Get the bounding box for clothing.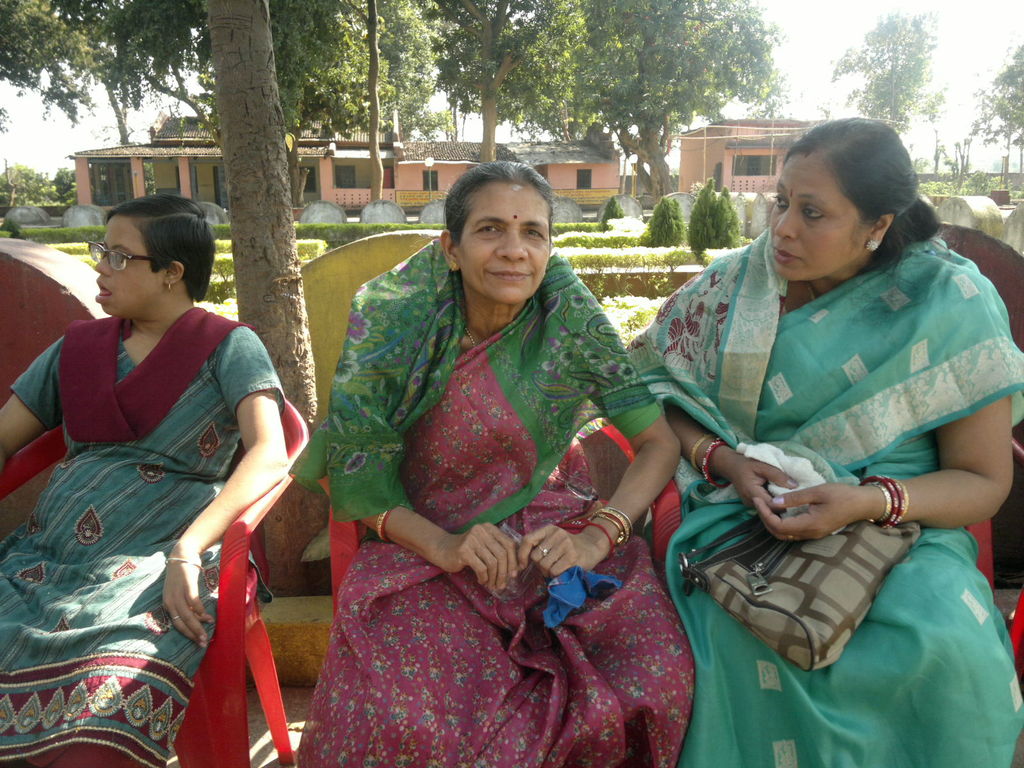
rect(301, 229, 698, 767).
